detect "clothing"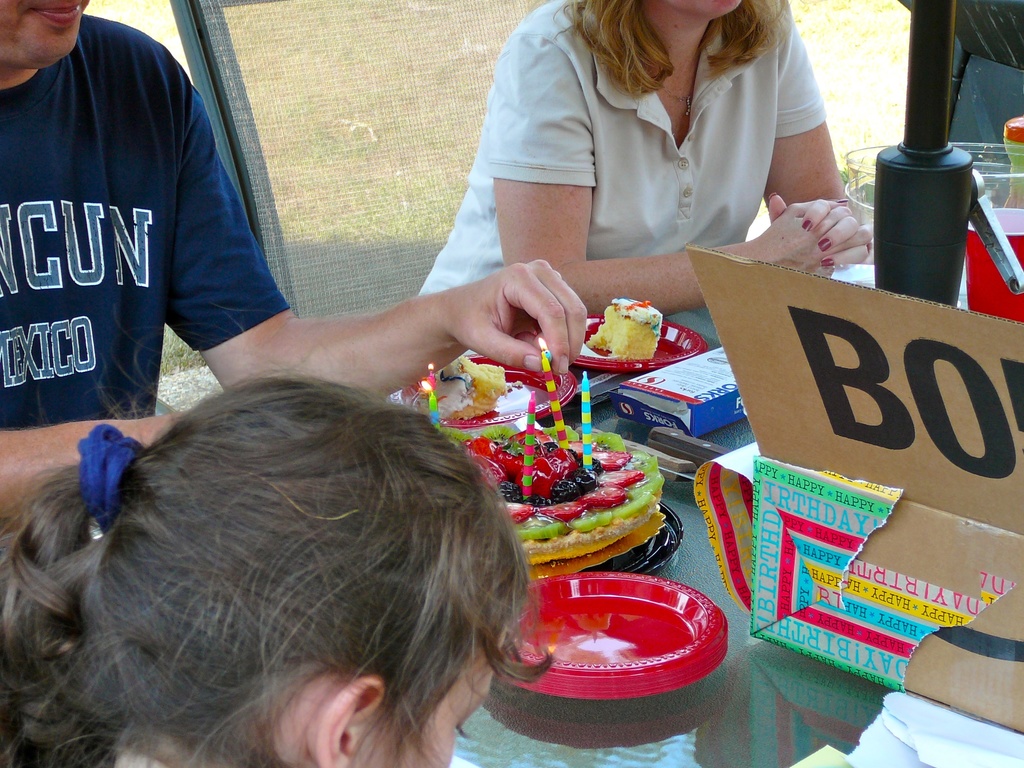
Rect(0, 18, 287, 429)
